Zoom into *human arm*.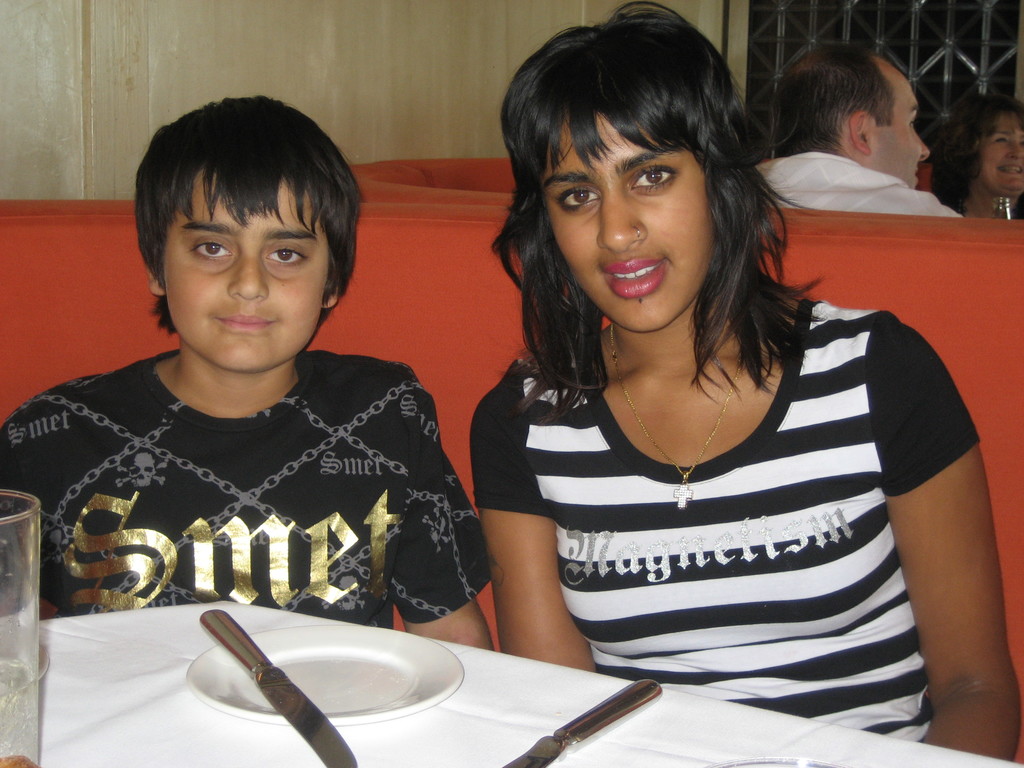
Zoom target: (385, 376, 499, 653).
